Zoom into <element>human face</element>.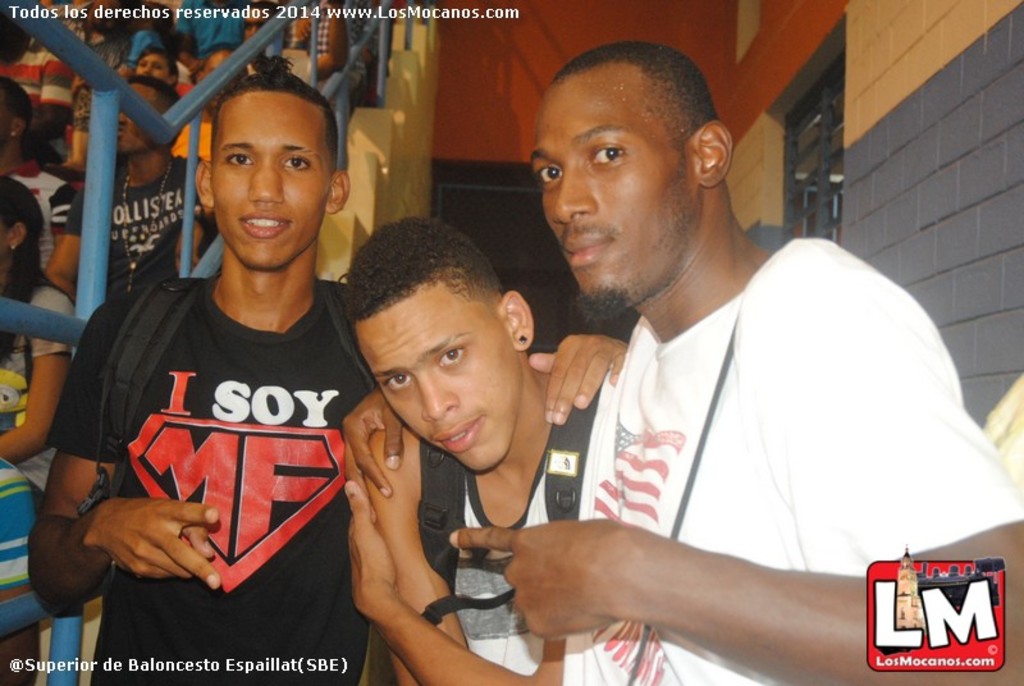
Zoom target: (140,47,168,87).
